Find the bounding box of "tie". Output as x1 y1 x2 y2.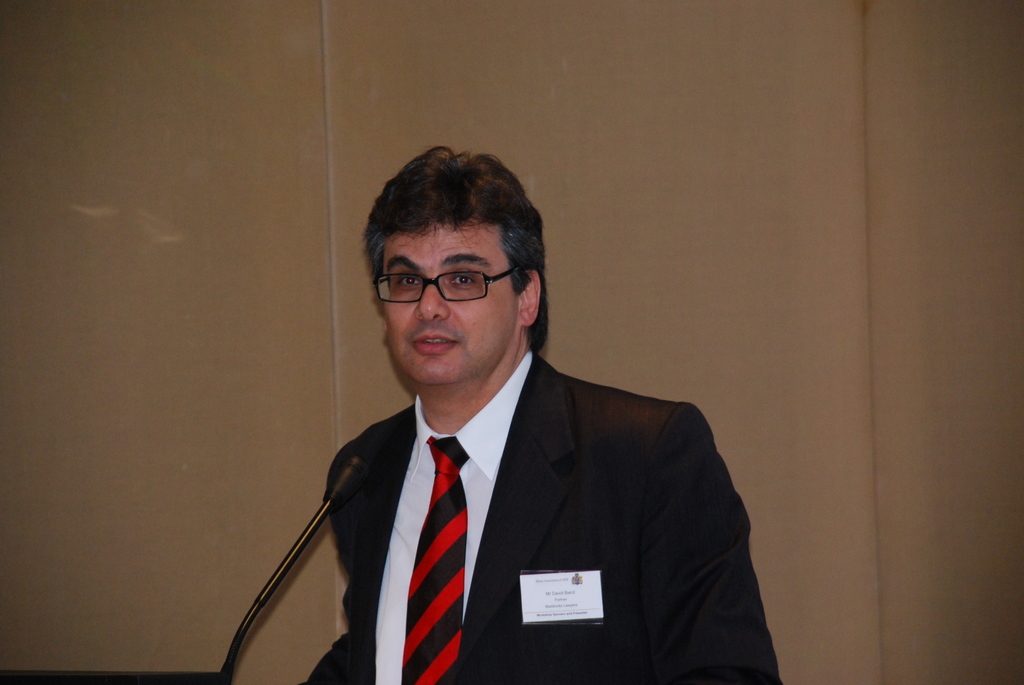
396 429 470 684.
